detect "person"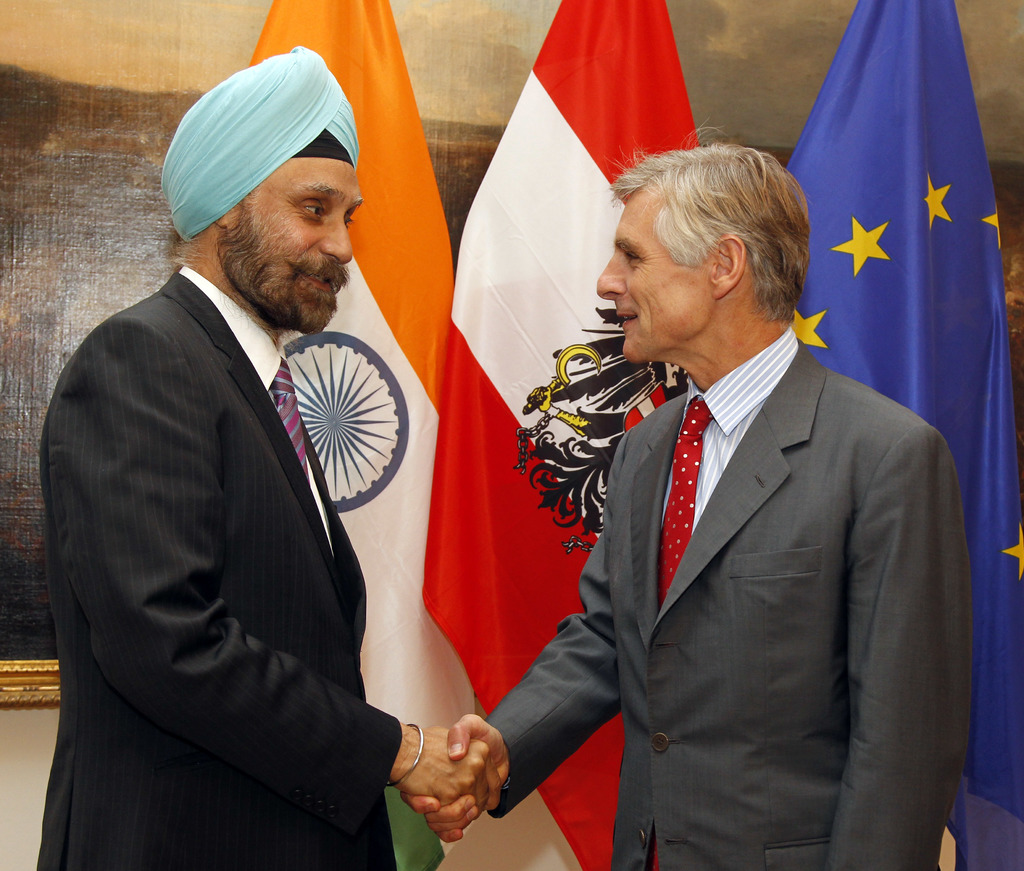
[511, 119, 944, 870]
